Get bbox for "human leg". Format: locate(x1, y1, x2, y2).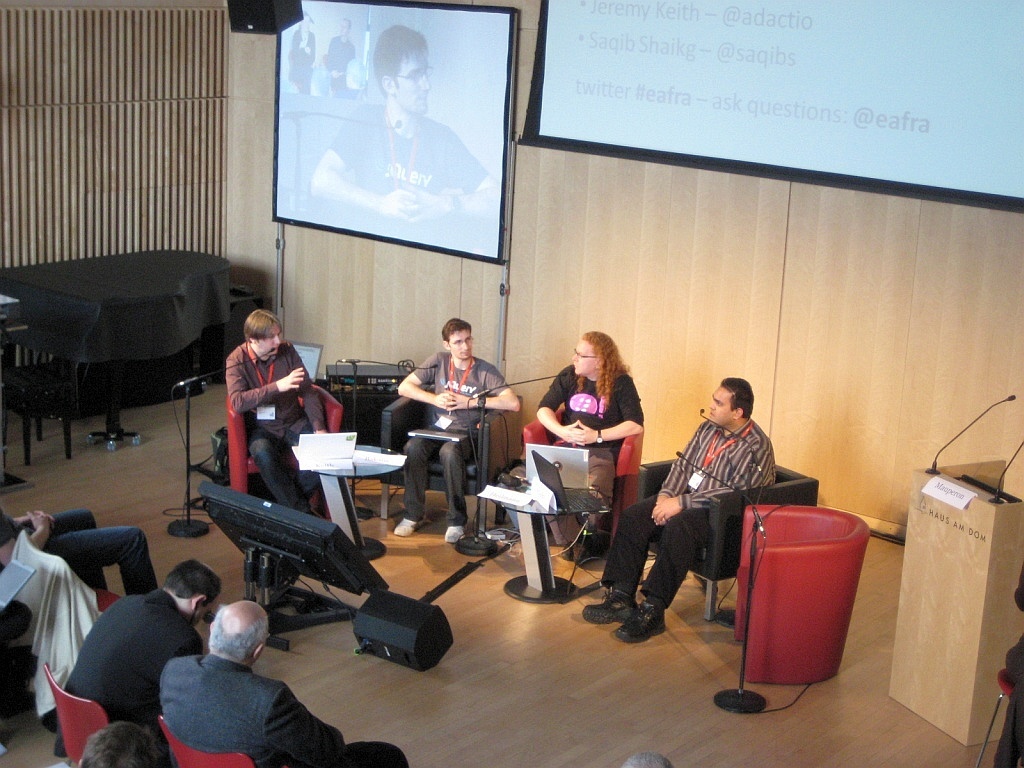
locate(615, 509, 713, 646).
